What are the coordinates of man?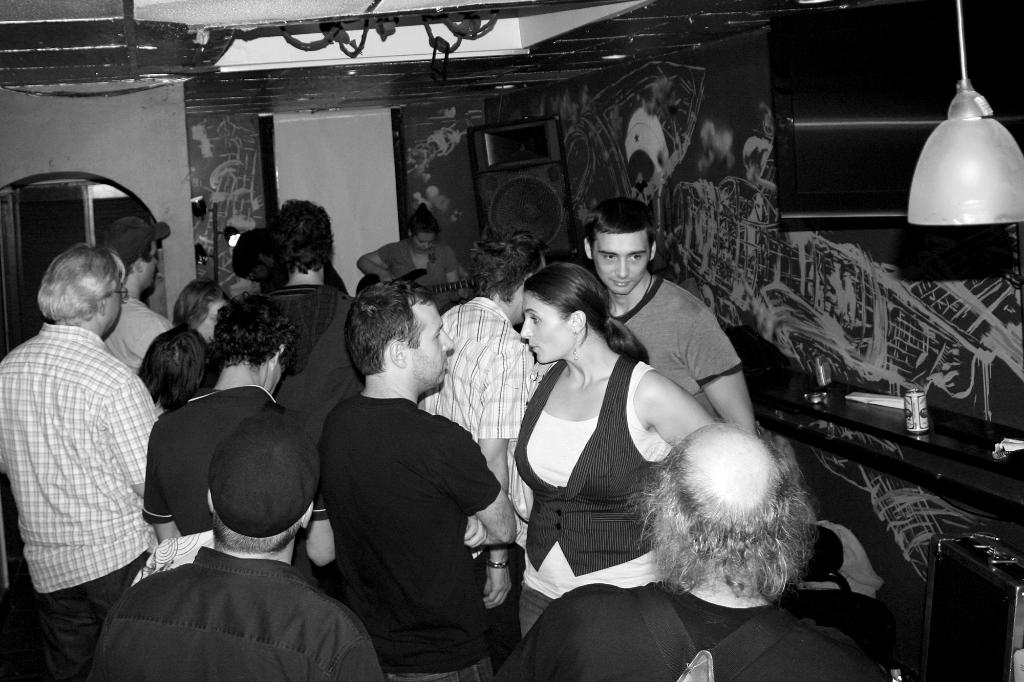
x1=90 y1=407 x2=383 y2=681.
